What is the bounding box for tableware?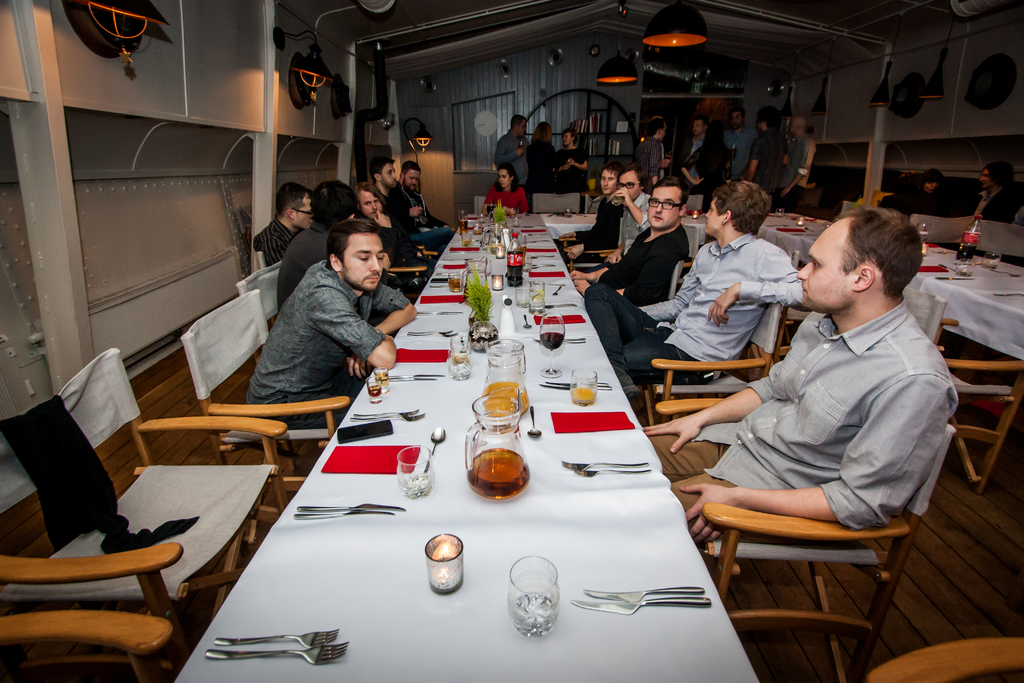
{"left": 298, "top": 502, "right": 395, "bottom": 519}.
